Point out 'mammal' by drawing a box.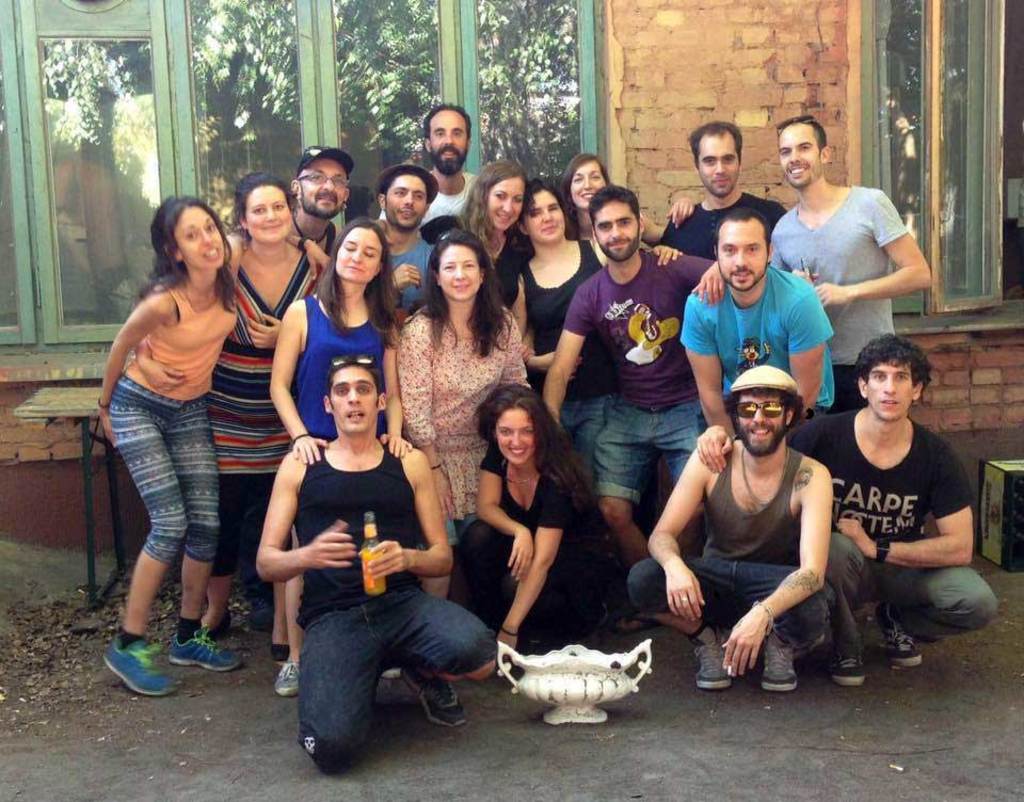
[662, 118, 790, 263].
